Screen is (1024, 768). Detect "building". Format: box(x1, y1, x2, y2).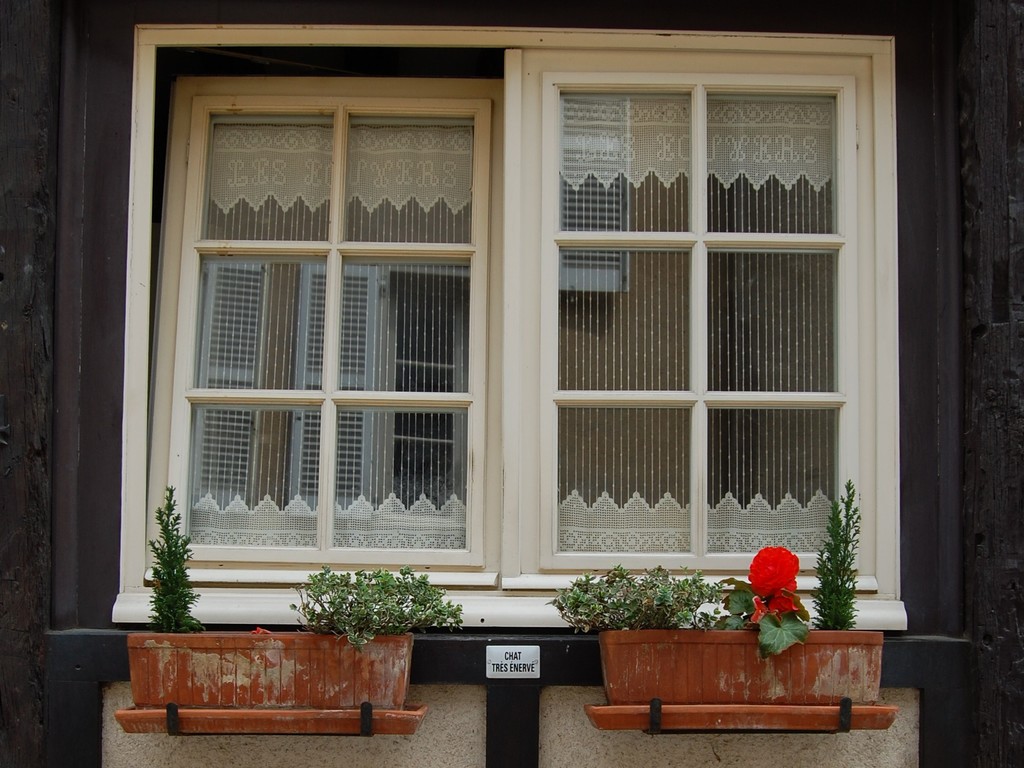
box(0, 0, 1023, 767).
